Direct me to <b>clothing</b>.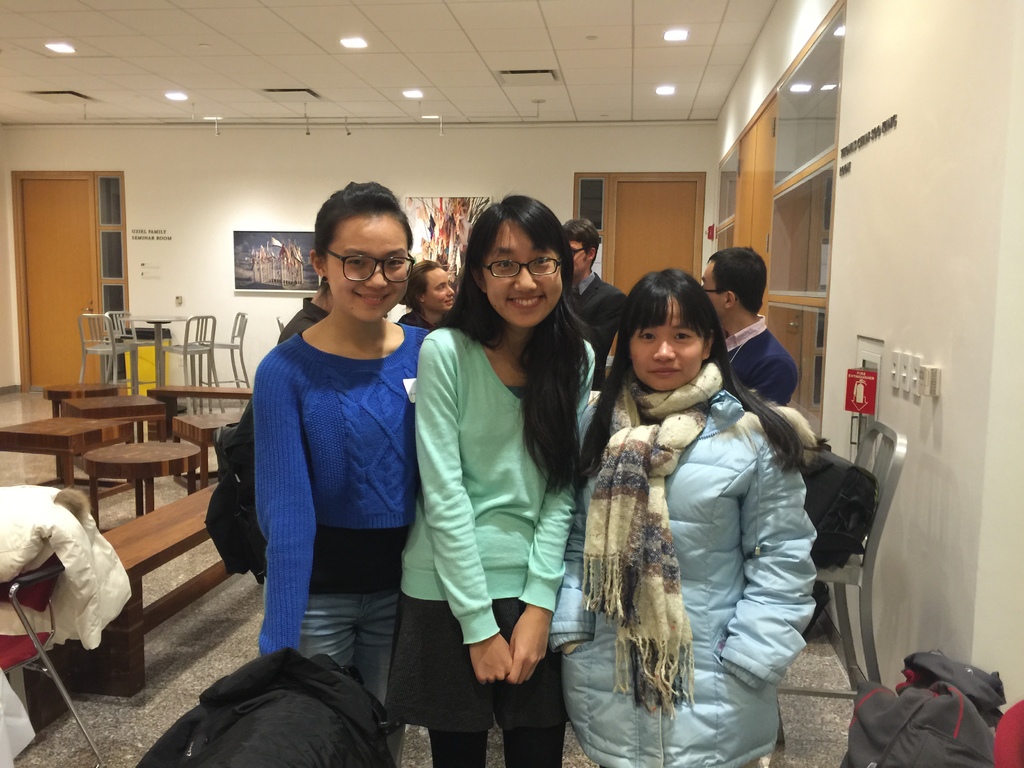
Direction: bbox=[838, 679, 998, 767].
